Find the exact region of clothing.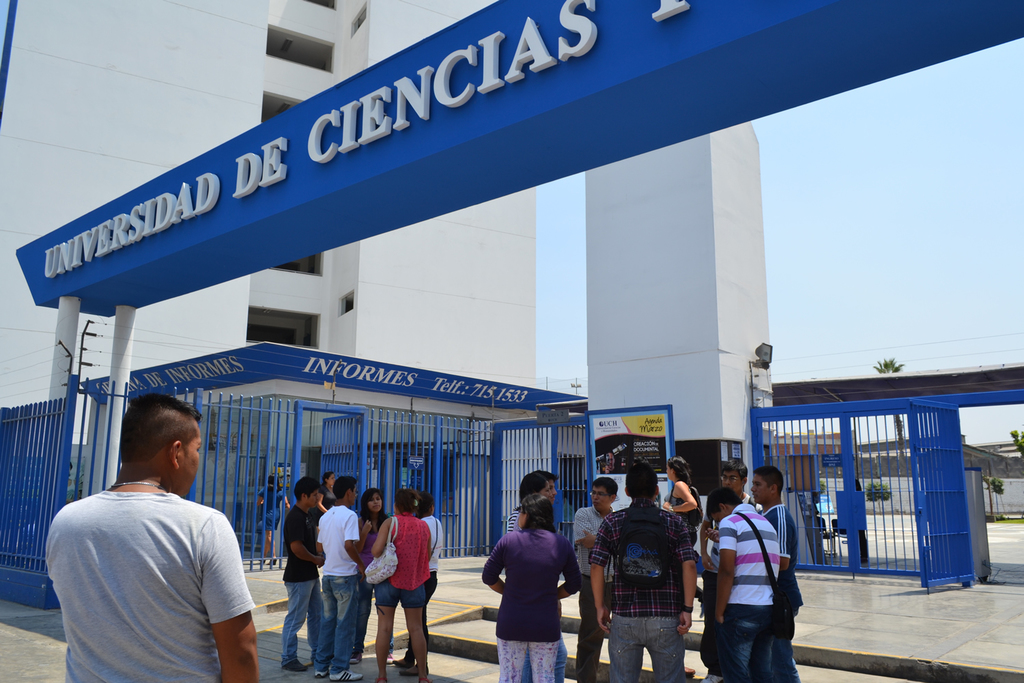
Exact region: rect(317, 482, 335, 531).
